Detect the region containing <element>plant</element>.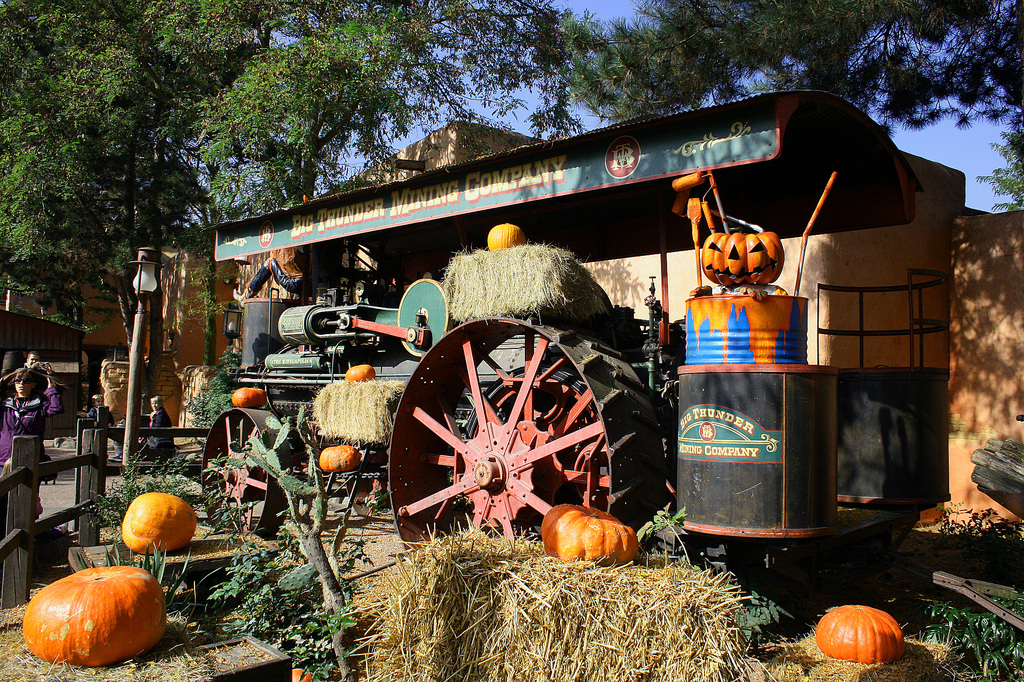
detection(909, 596, 1023, 681).
